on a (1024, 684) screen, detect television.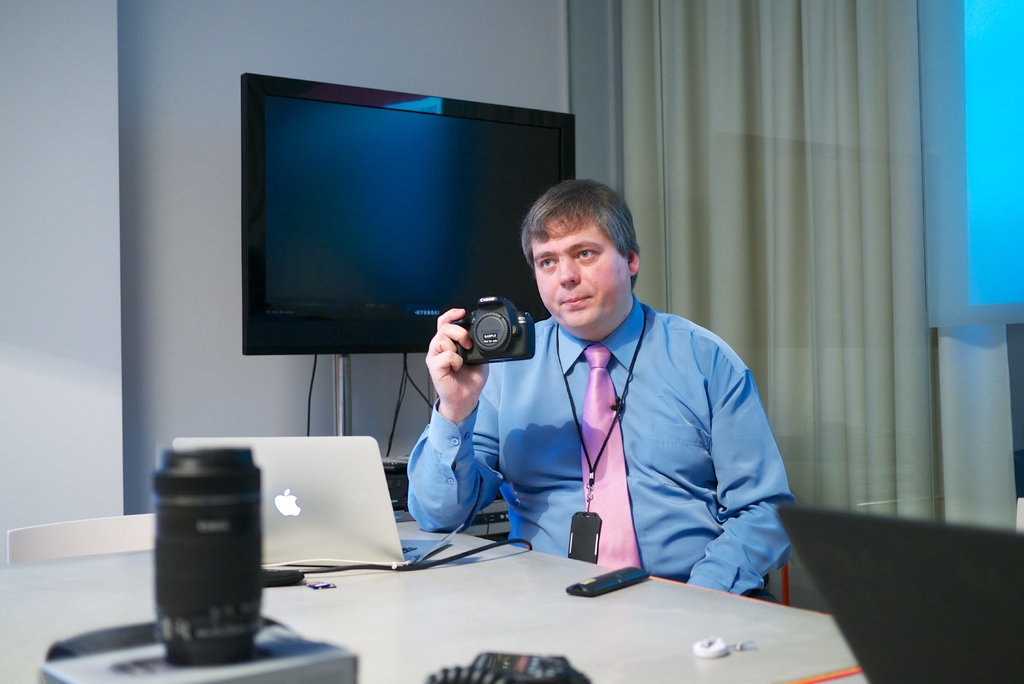
<box>246,57,576,467</box>.
